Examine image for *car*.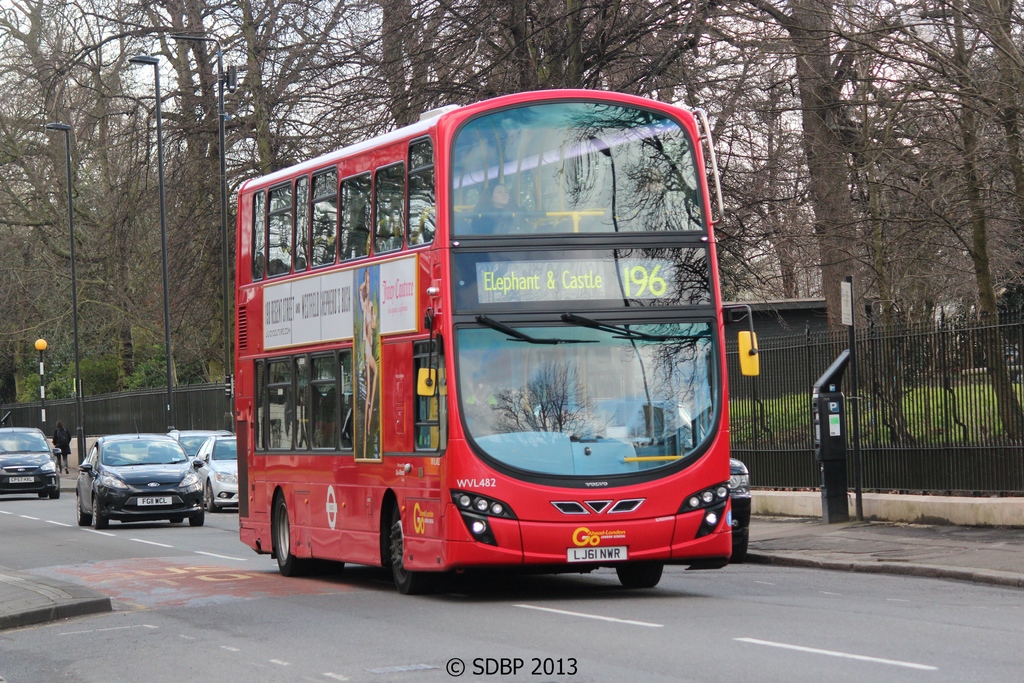
Examination result: x1=76 y1=418 x2=205 y2=530.
